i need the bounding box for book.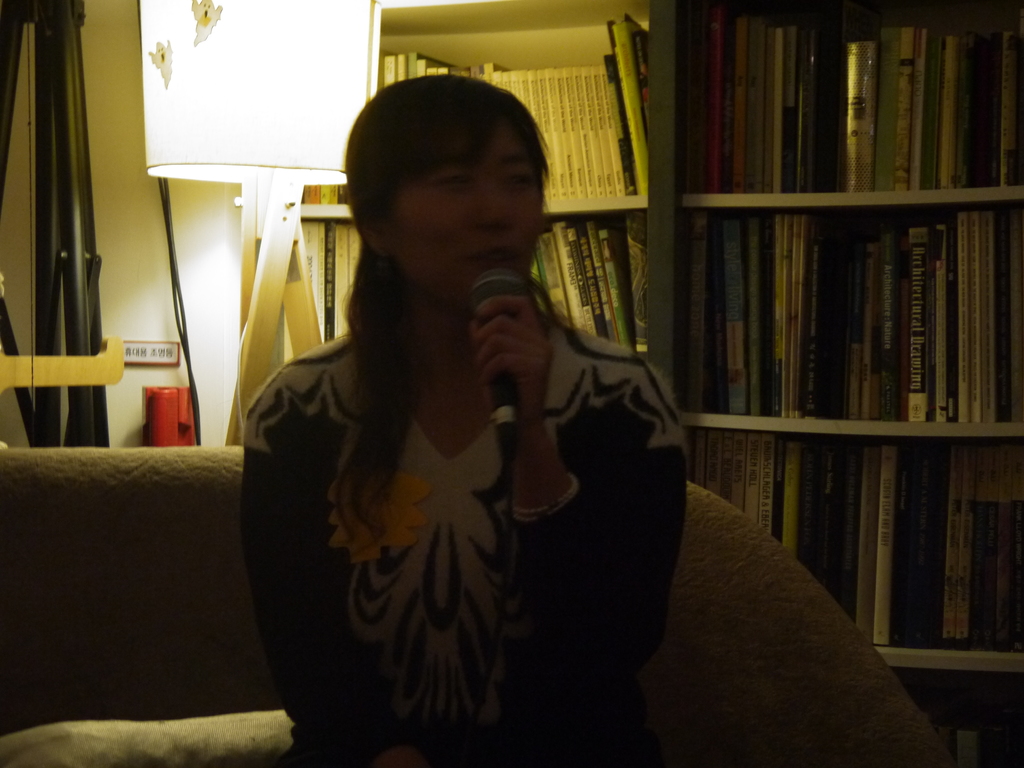
Here it is: 723:427:742:505.
